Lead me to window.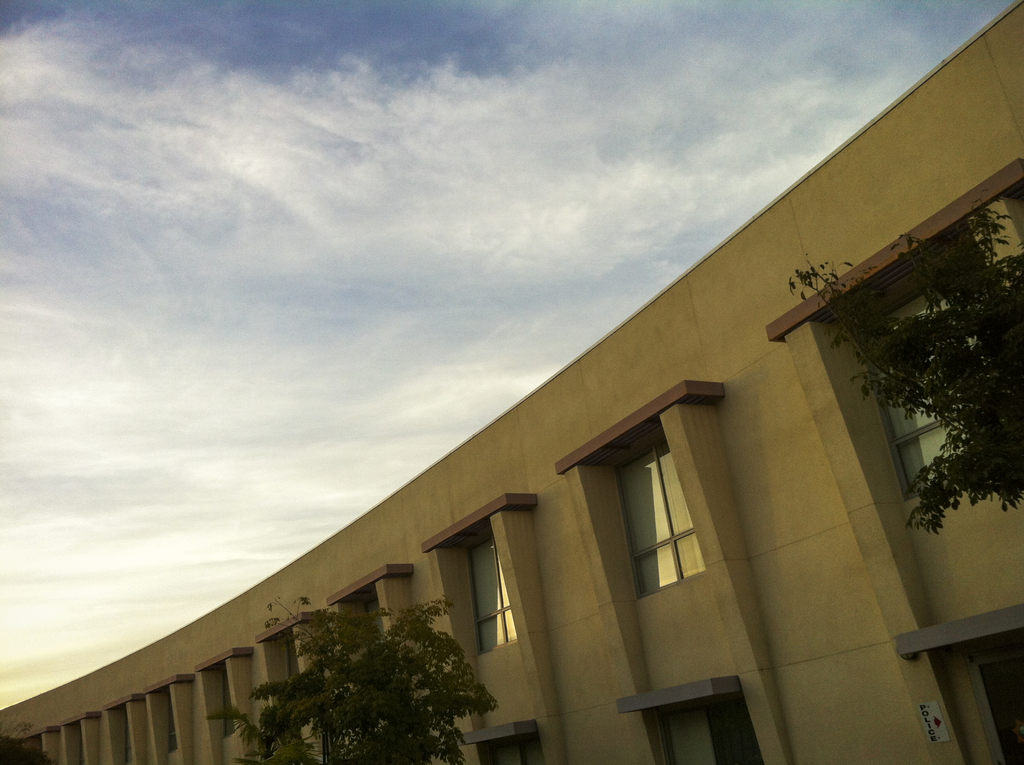
Lead to rect(848, 277, 988, 501).
